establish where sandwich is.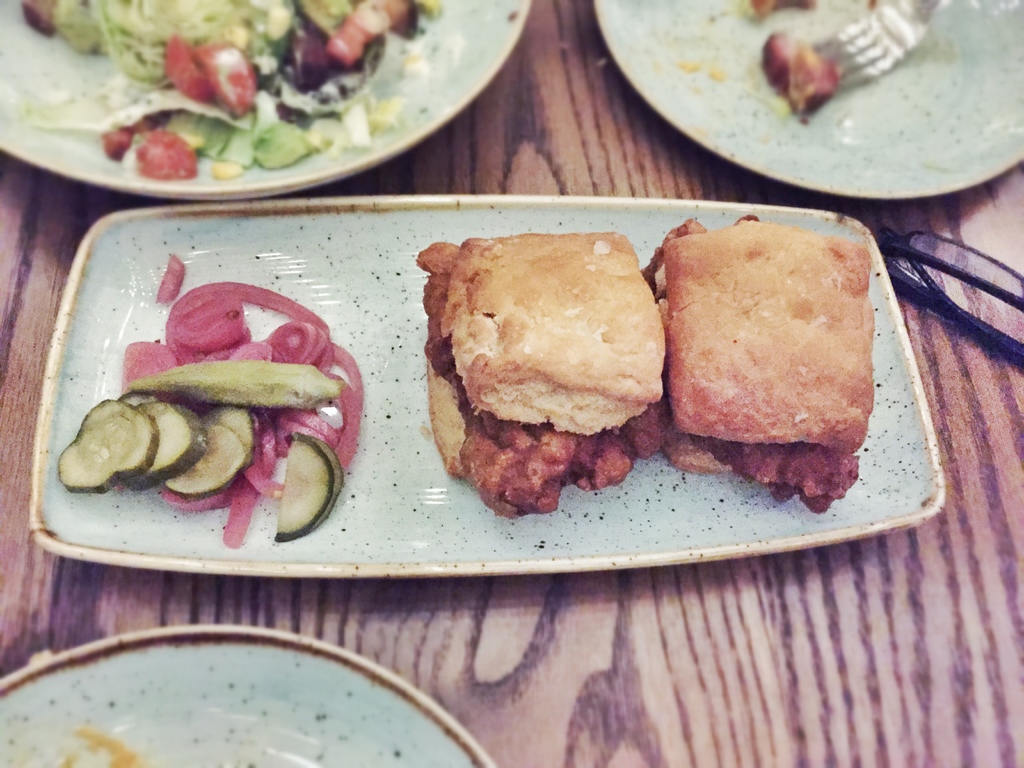
Established at crop(415, 230, 669, 516).
